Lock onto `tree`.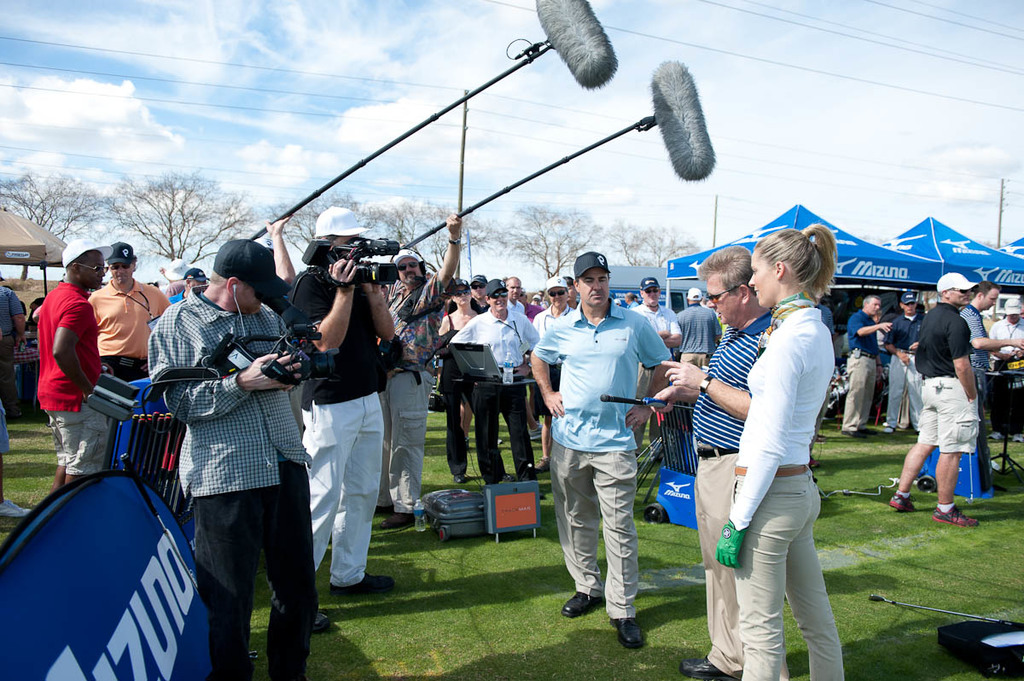
Locked: {"left": 480, "top": 201, "right": 602, "bottom": 303}.
